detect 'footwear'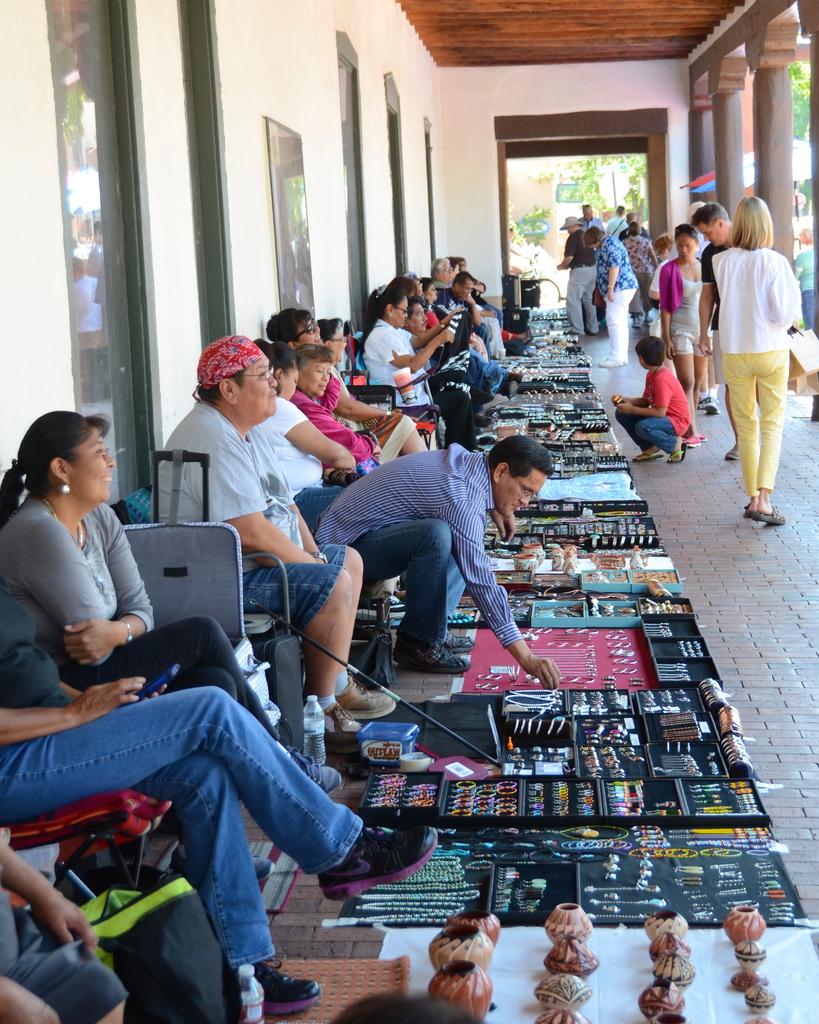
<box>316,831,440,904</box>
